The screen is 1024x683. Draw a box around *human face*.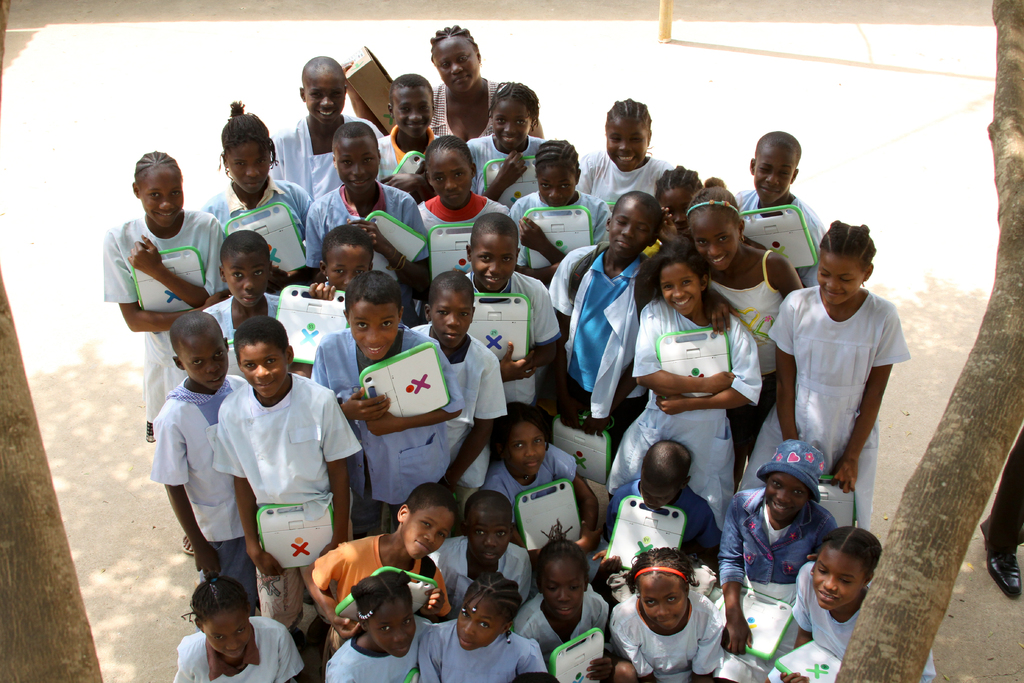
132/164/178/229.
